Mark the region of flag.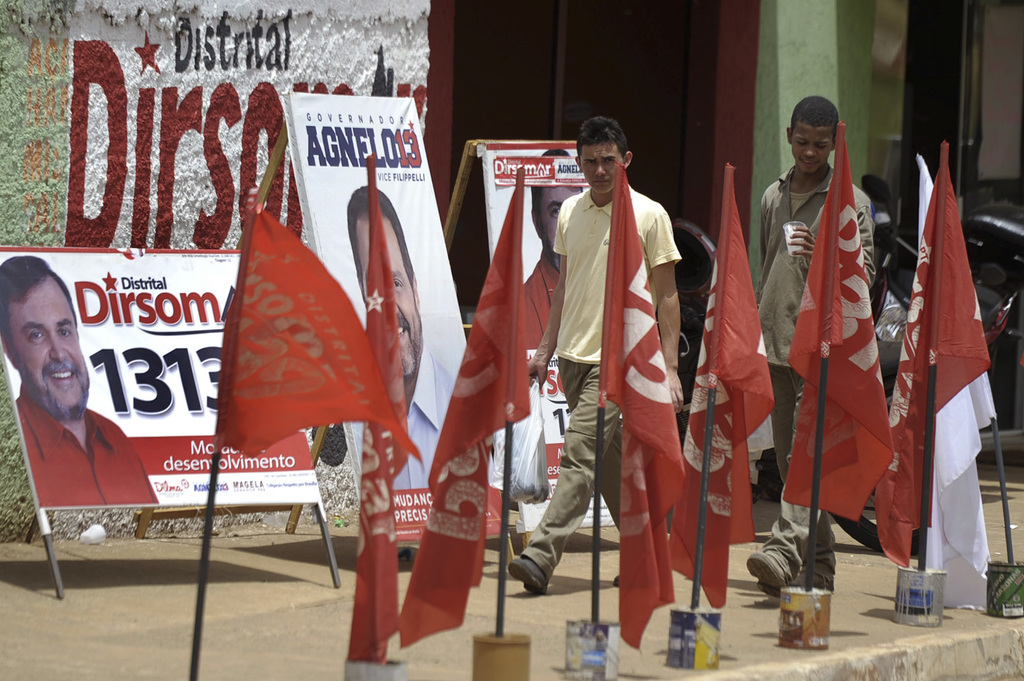
Region: box=[339, 154, 407, 663].
